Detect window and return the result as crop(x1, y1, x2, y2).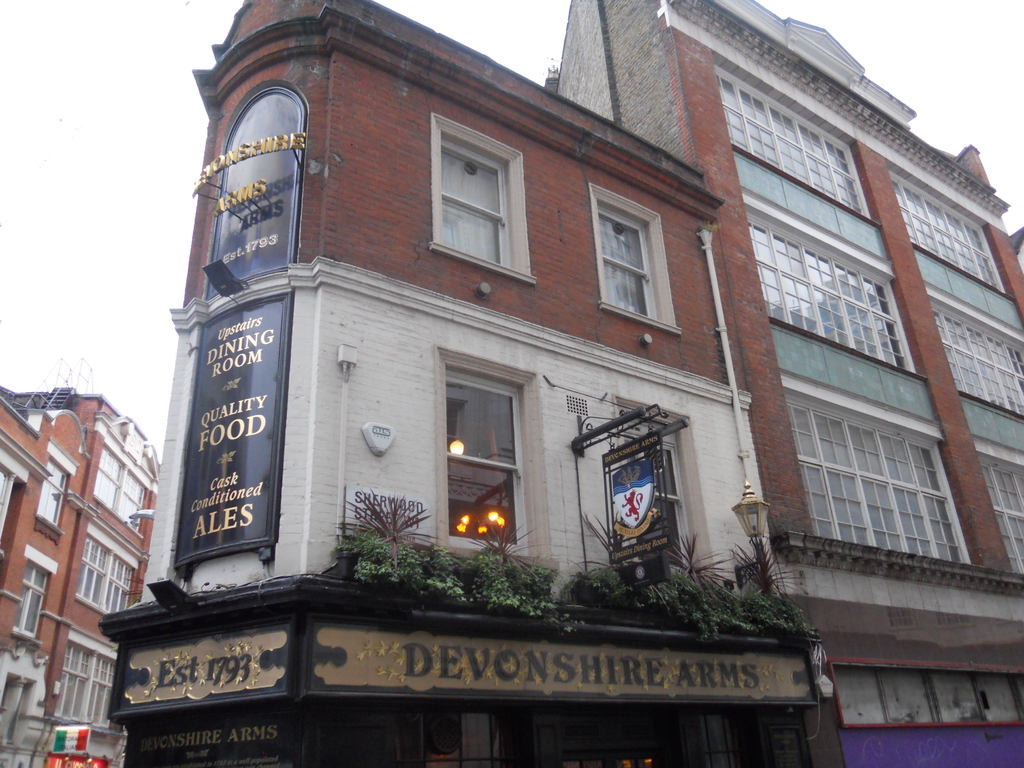
crop(91, 443, 148, 542).
